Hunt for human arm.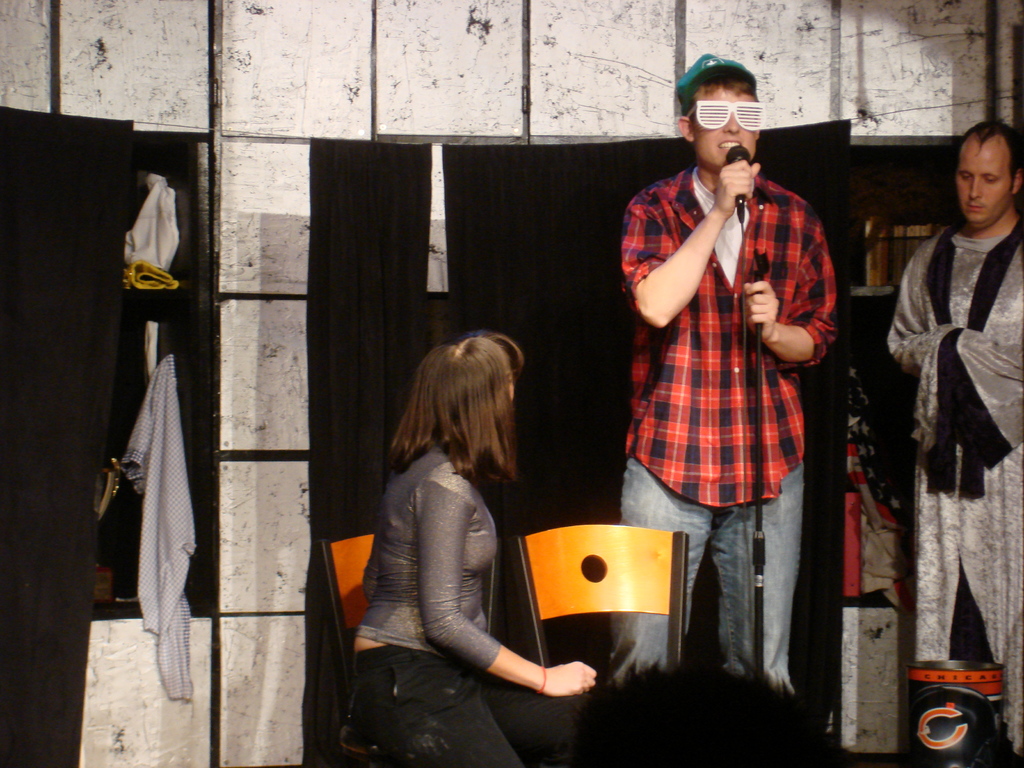
Hunted down at select_region(876, 246, 936, 378).
